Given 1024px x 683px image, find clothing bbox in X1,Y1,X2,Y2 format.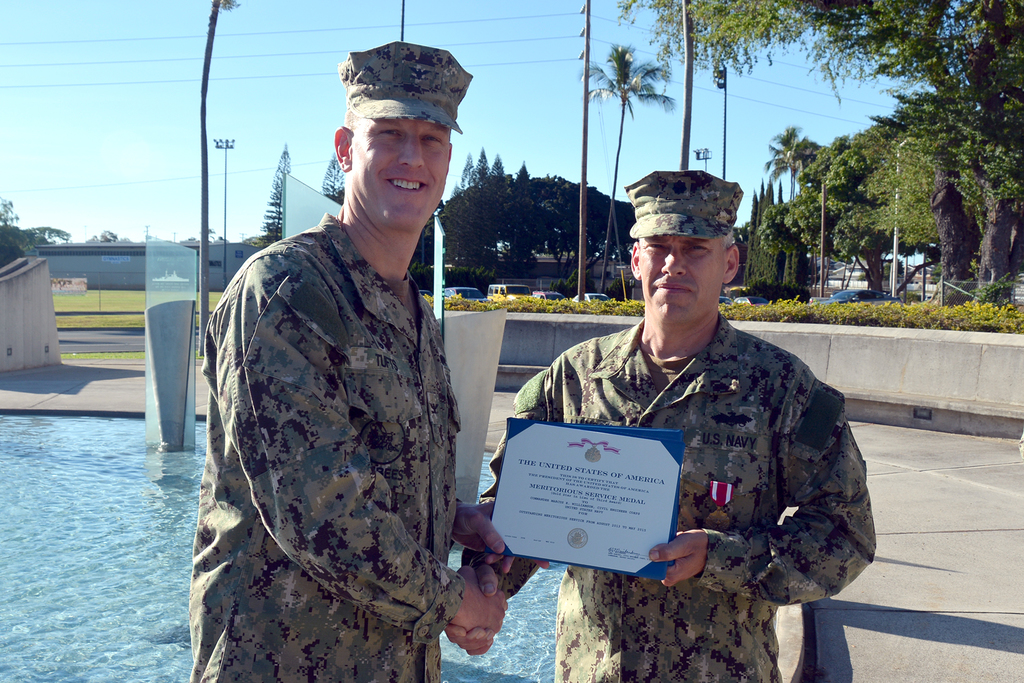
182,145,492,682.
